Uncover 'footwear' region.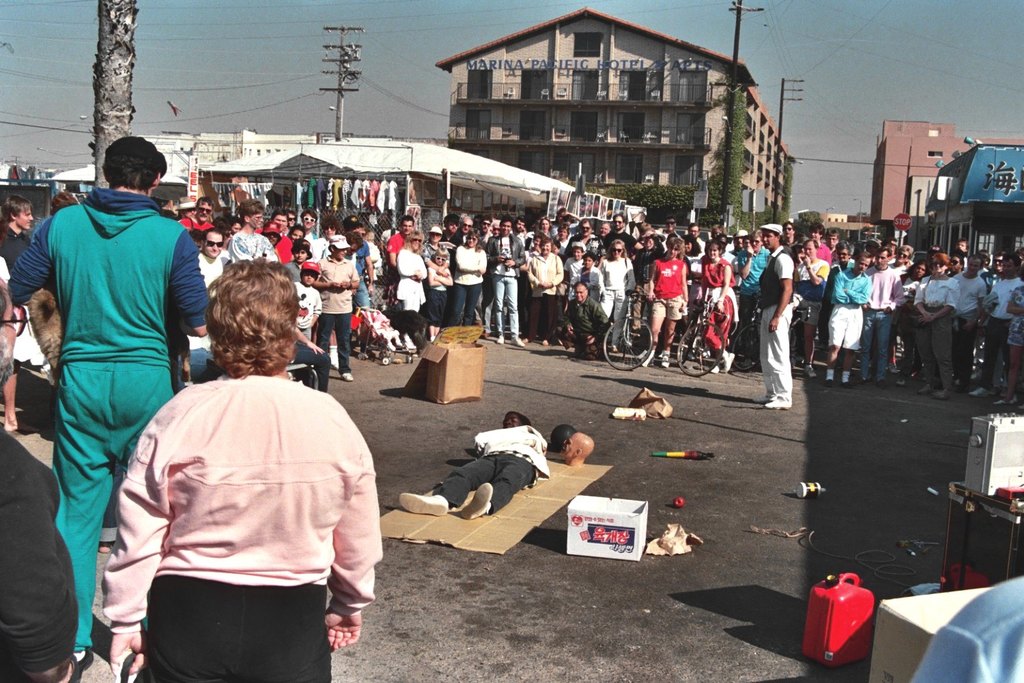
Uncovered: x1=497, y1=333, x2=507, y2=342.
